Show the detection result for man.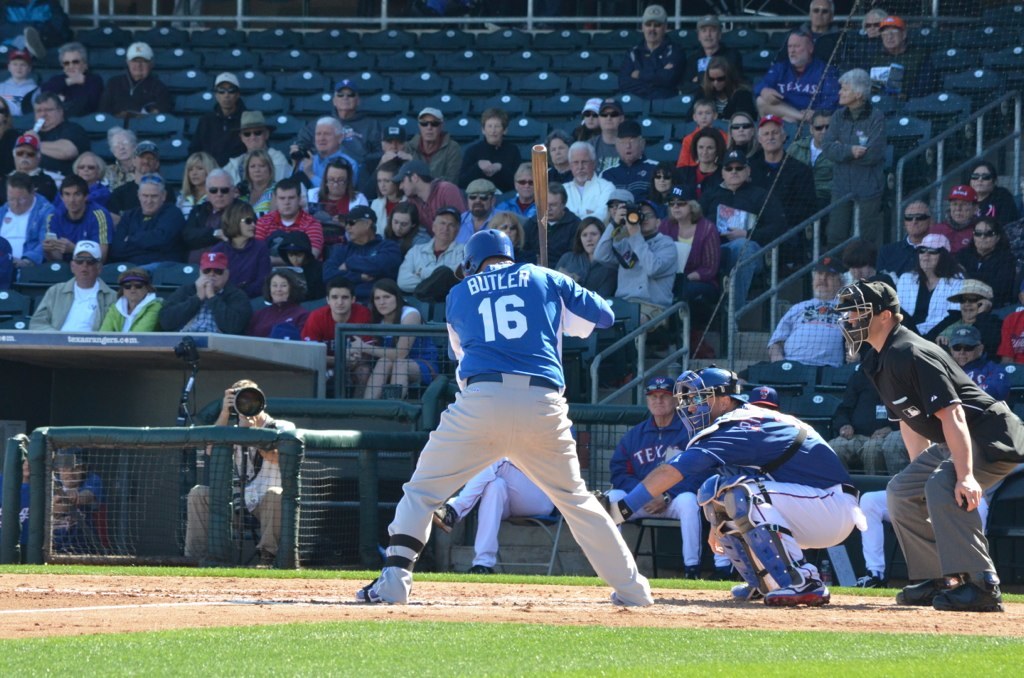
bbox=(593, 200, 673, 336).
